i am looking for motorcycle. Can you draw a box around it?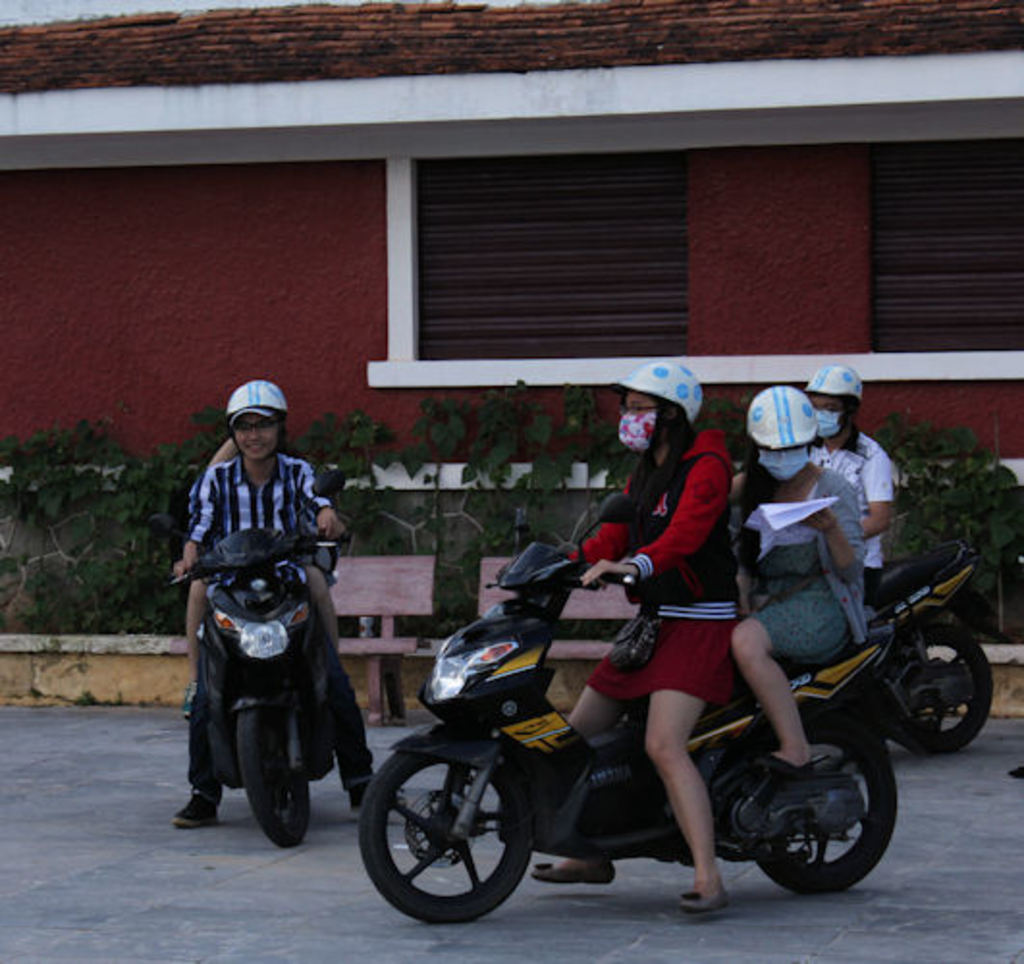
Sure, the bounding box is 164, 515, 364, 852.
